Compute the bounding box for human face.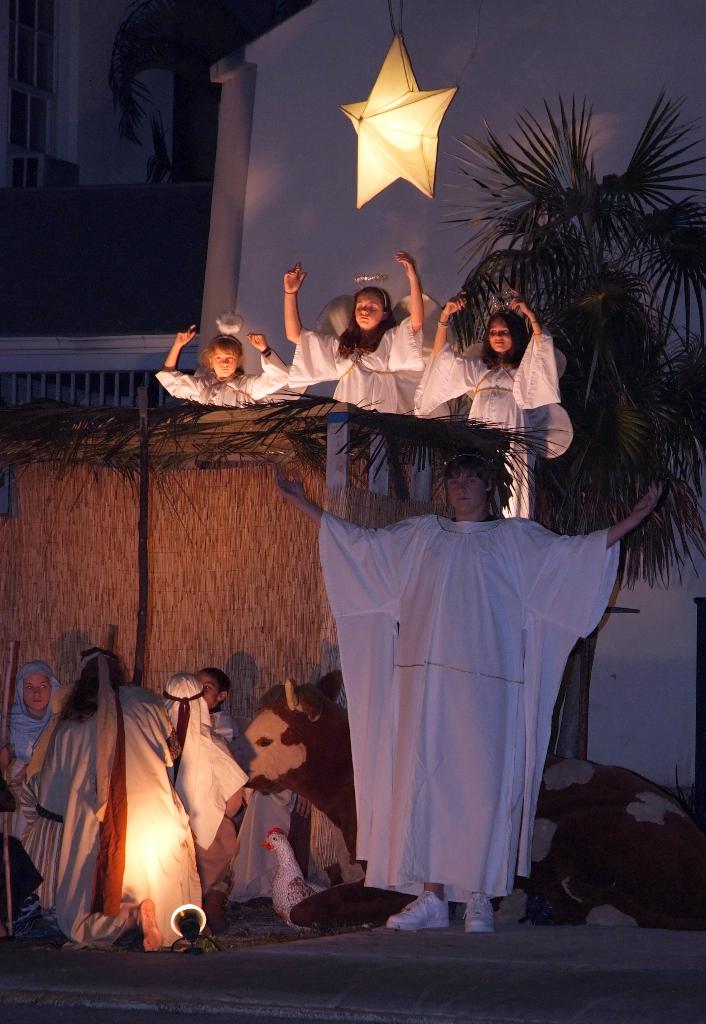
pyautogui.locateOnScreen(356, 292, 382, 332).
